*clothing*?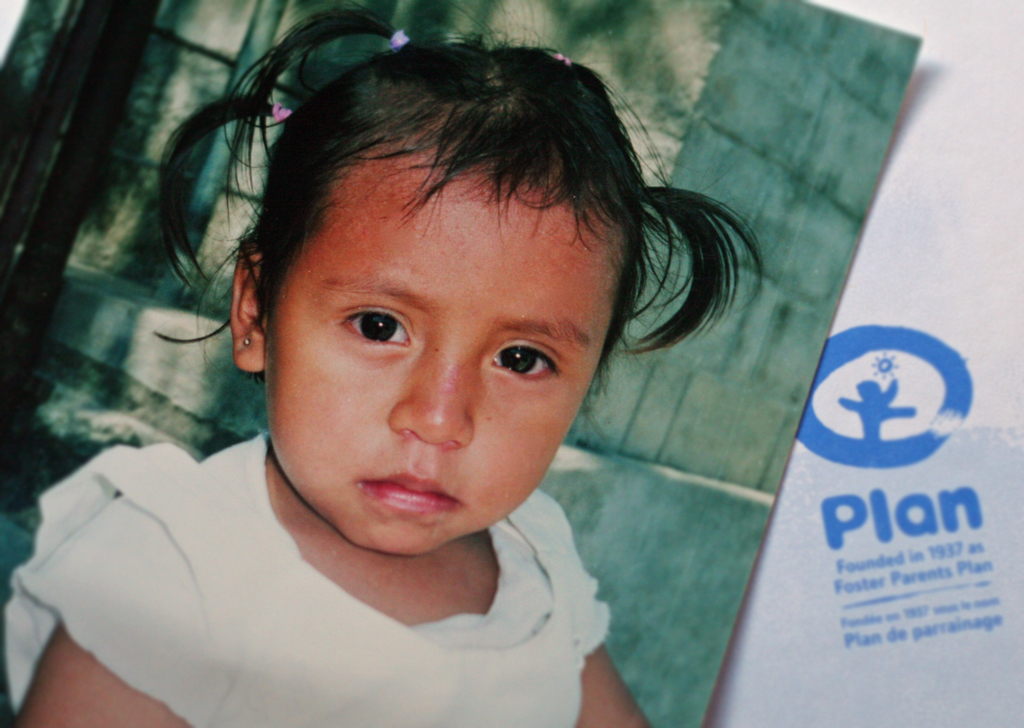
(left=0, top=430, right=613, bottom=727)
